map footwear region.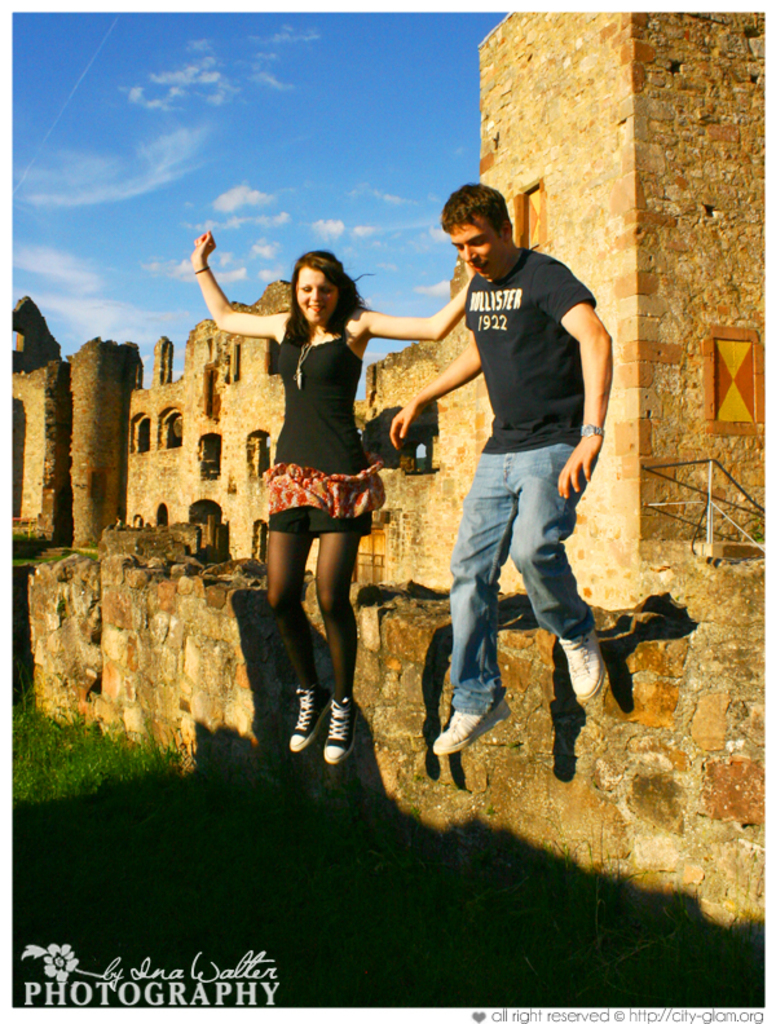
Mapped to {"left": 319, "top": 688, "right": 361, "bottom": 767}.
